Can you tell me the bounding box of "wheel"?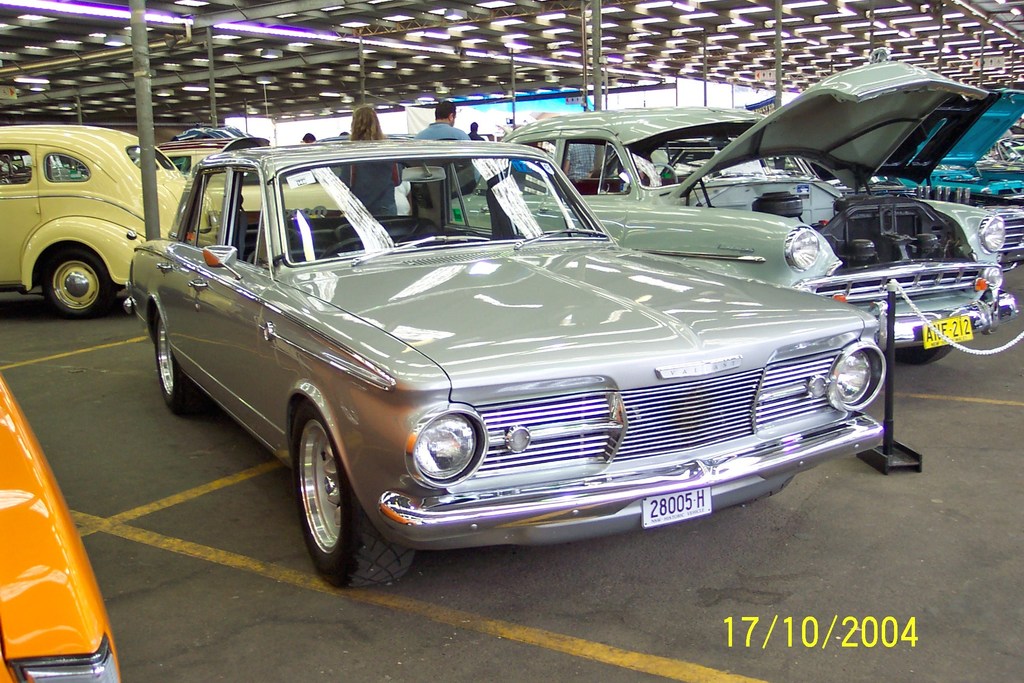
[897, 333, 955, 367].
